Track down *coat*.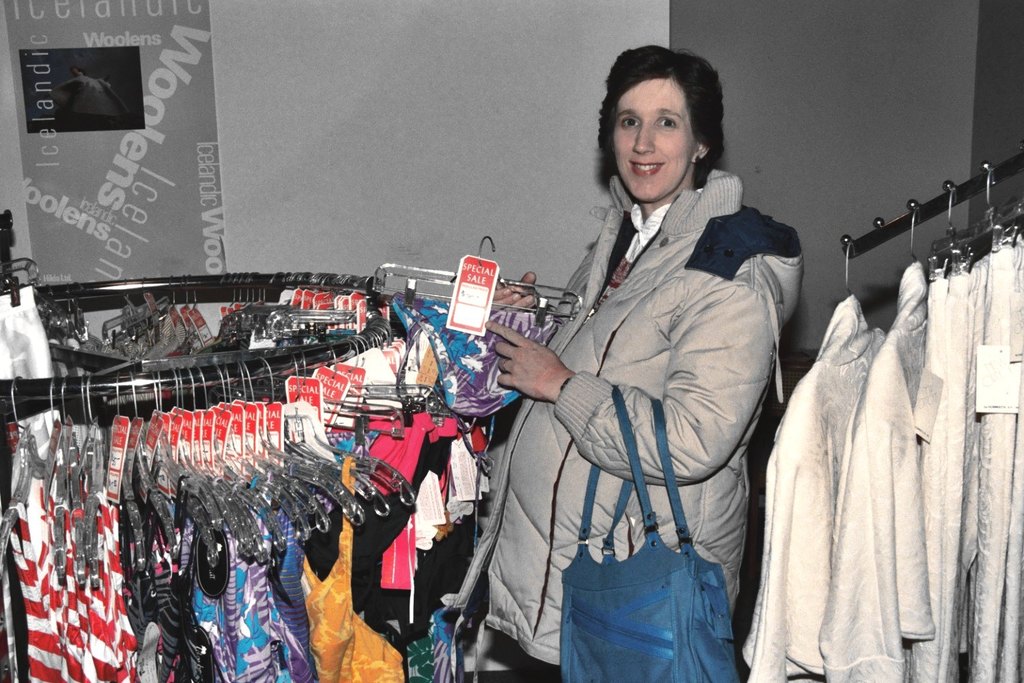
Tracked to x1=439 y1=171 x2=805 y2=664.
